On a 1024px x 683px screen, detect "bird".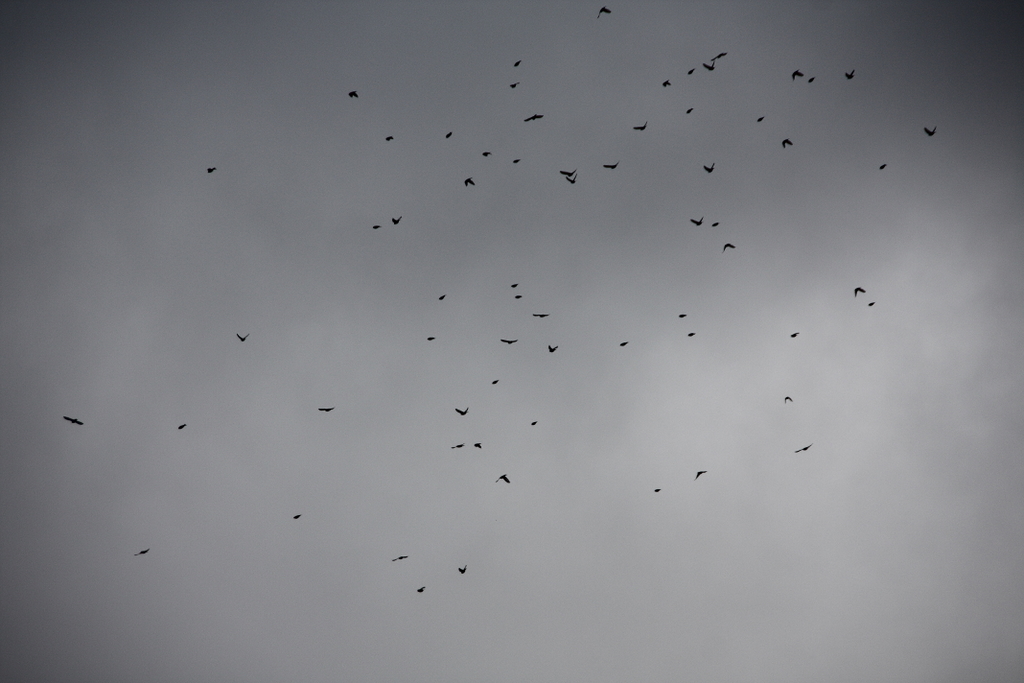
bbox=[654, 488, 660, 492].
